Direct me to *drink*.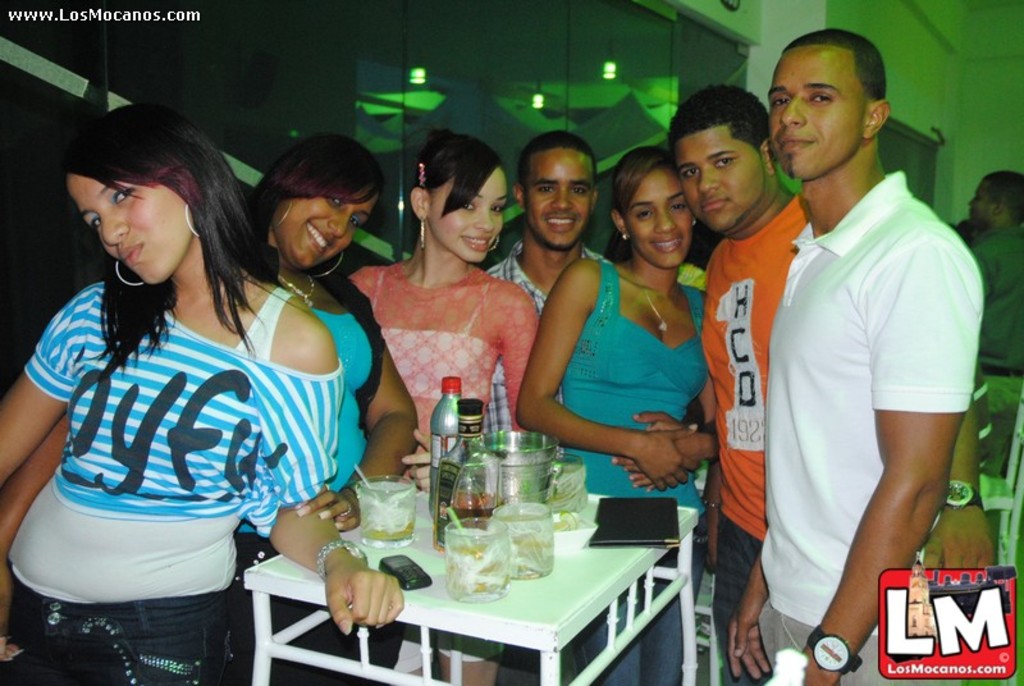
Direction: {"left": 504, "top": 536, "right": 557, "bottom": 582}.
